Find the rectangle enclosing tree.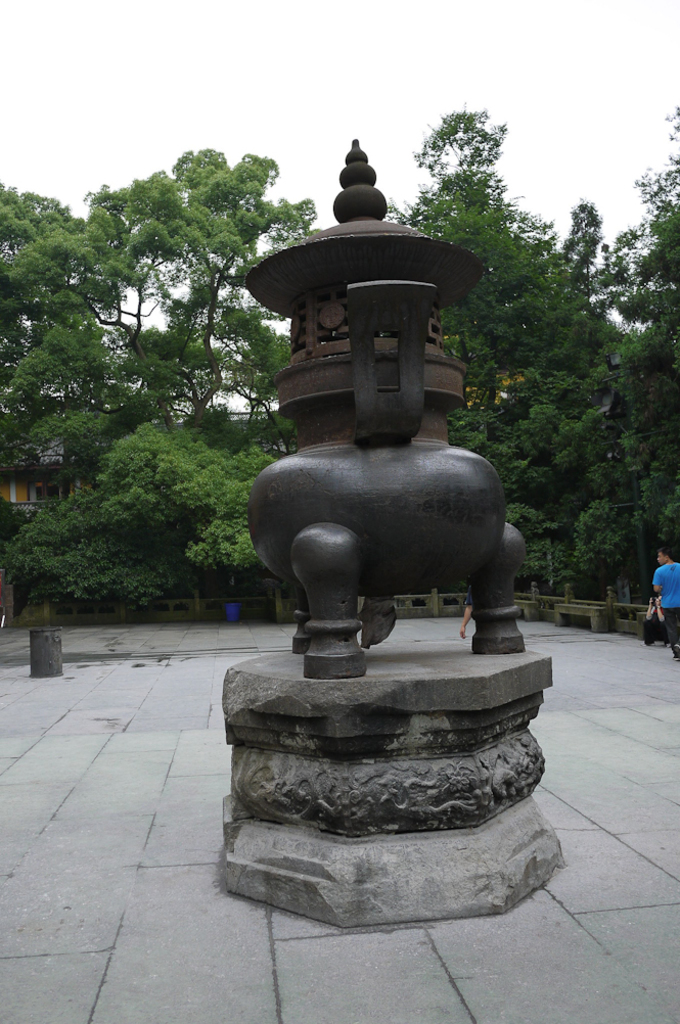
left=268, top=105, right=600, bottom=575.
